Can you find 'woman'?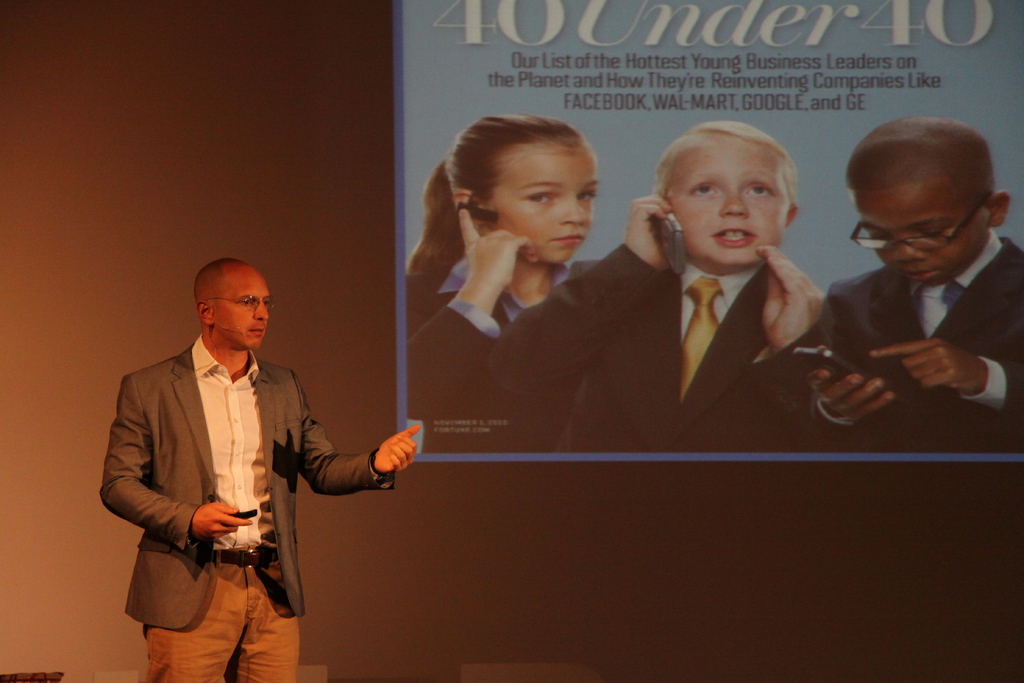
Yes, bounding box: 402:115:597:450.
